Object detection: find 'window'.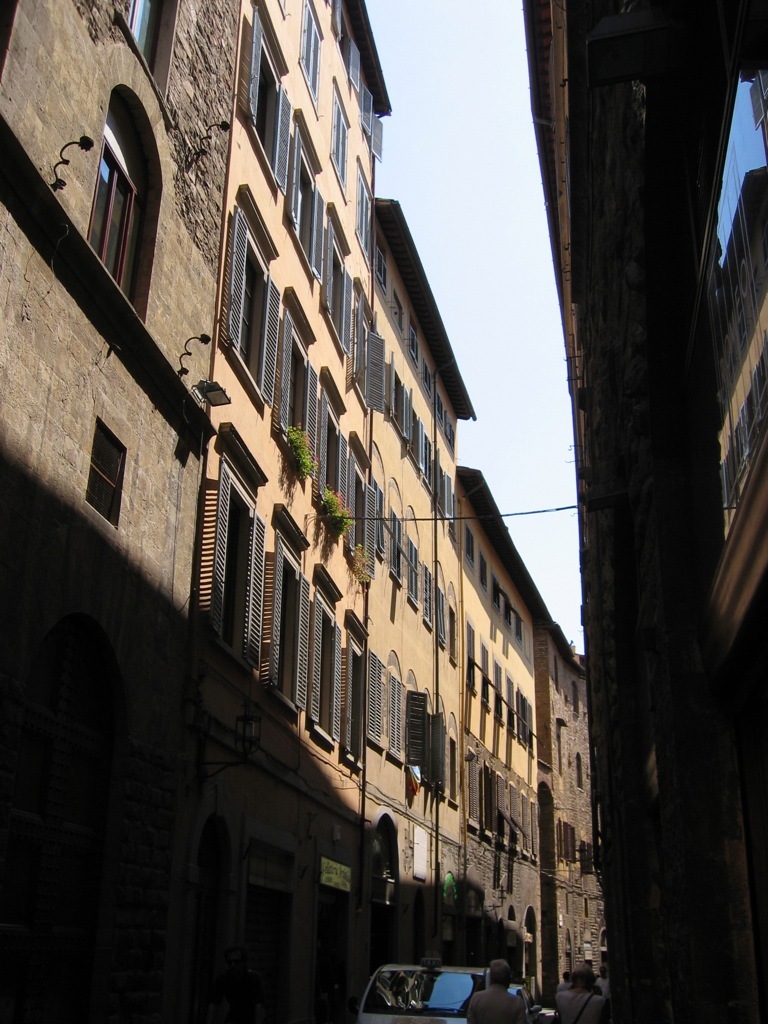
[x1=434, y1=462, x2=457, y2=522].
